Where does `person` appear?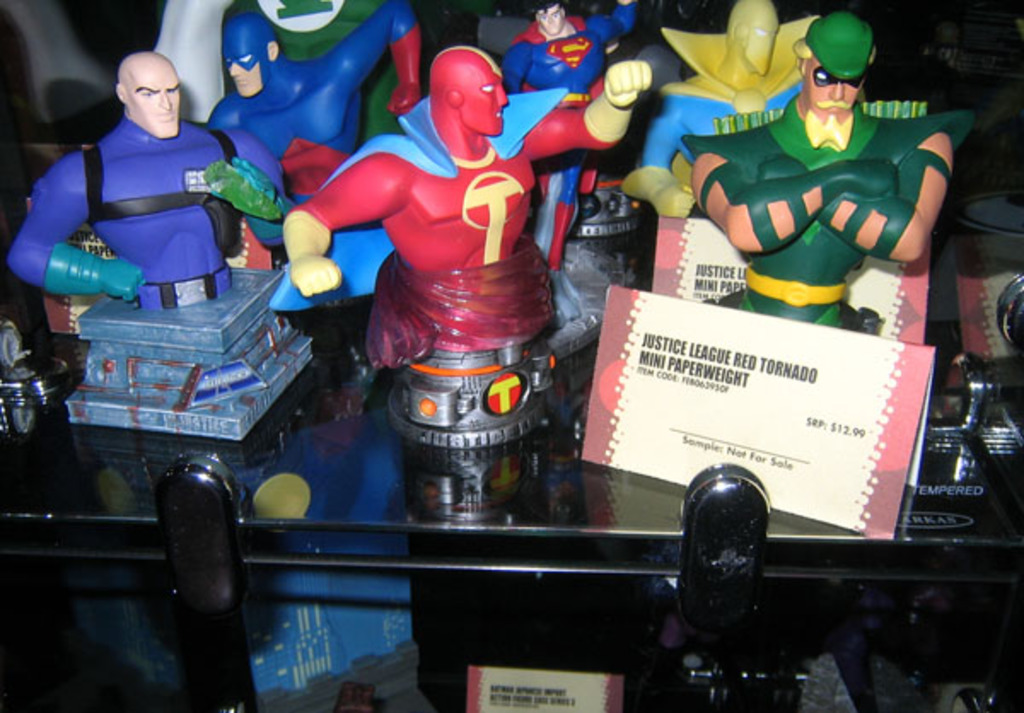
Appears at left=63, top=44, right=234, bottom=331.
